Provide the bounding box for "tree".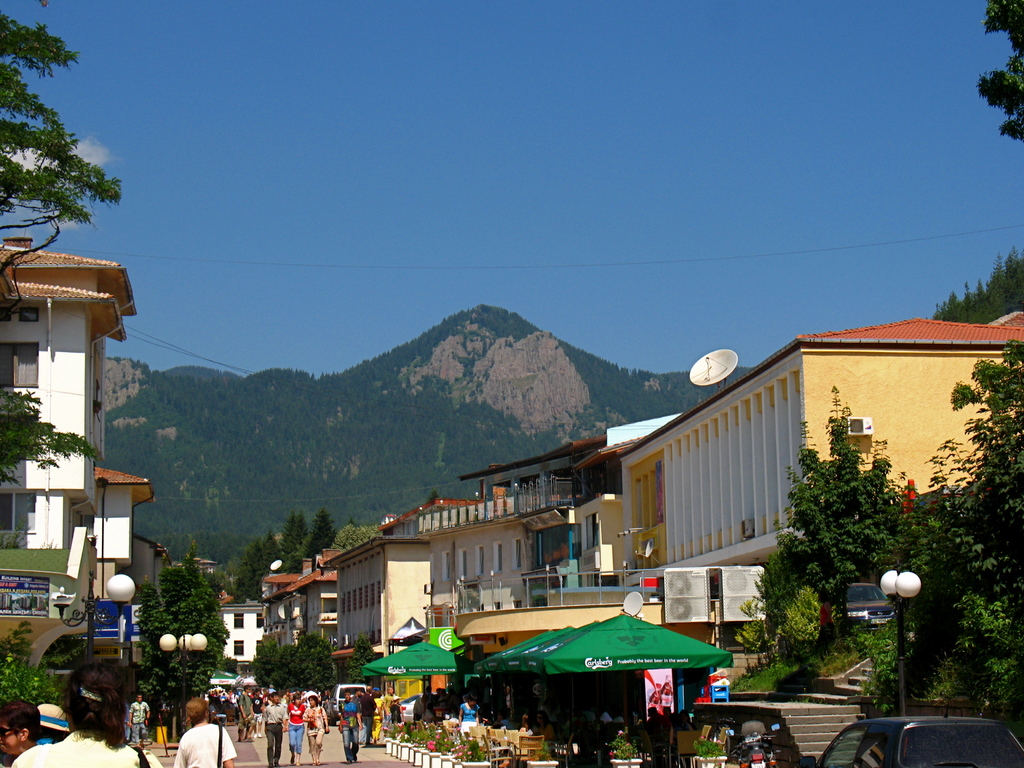
box=[0, 388, 108, 481].
